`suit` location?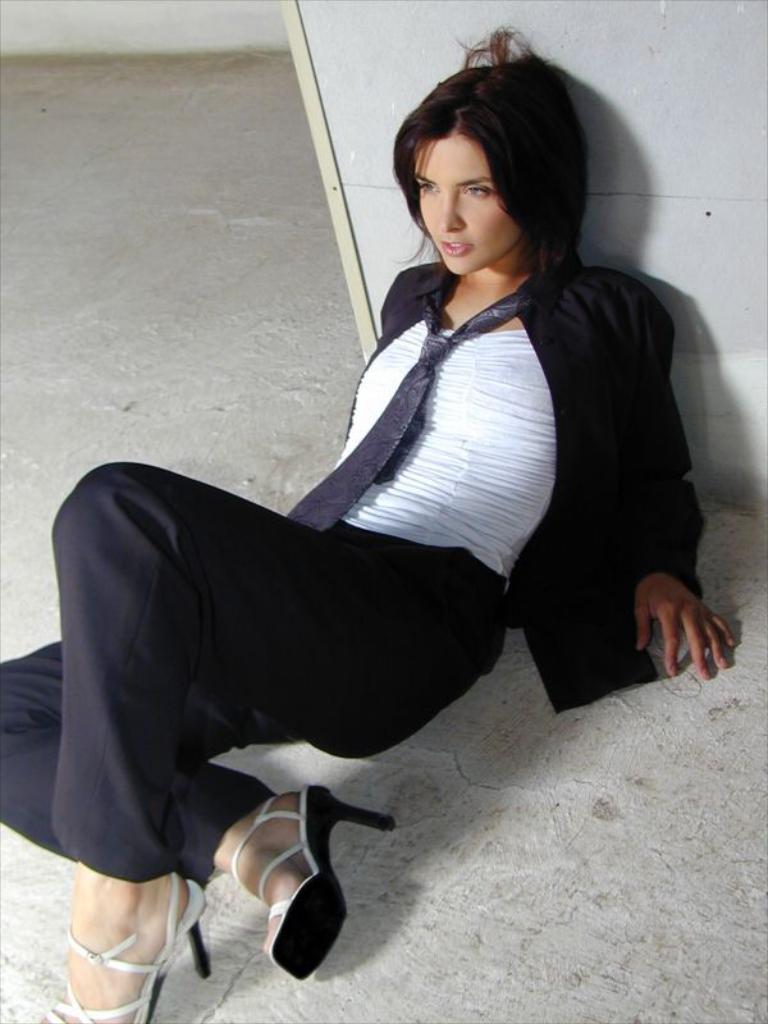
[x1=27, y1=142, x2=650, y2=934]
